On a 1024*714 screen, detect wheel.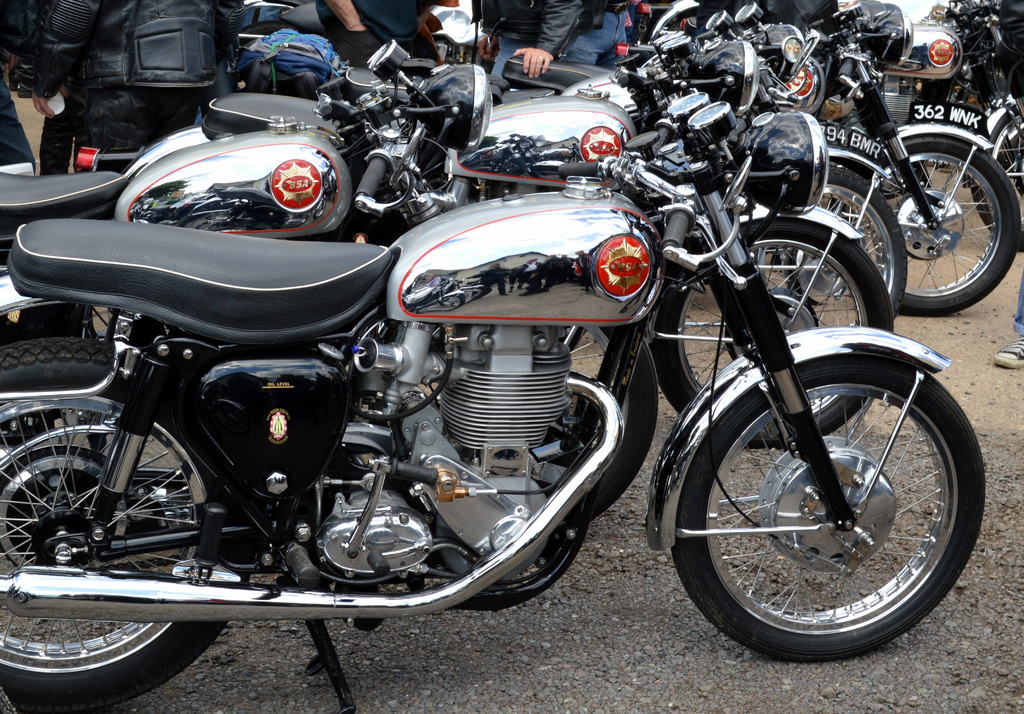
648/216/893/450.
